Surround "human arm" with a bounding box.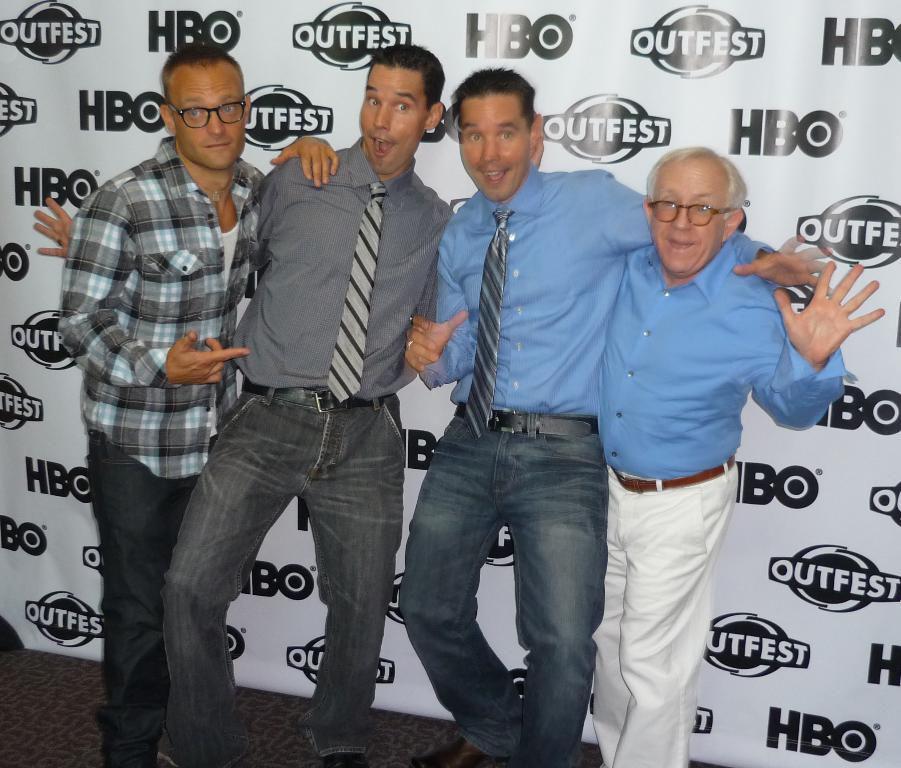
bbox(735, 267, 881, 429).
